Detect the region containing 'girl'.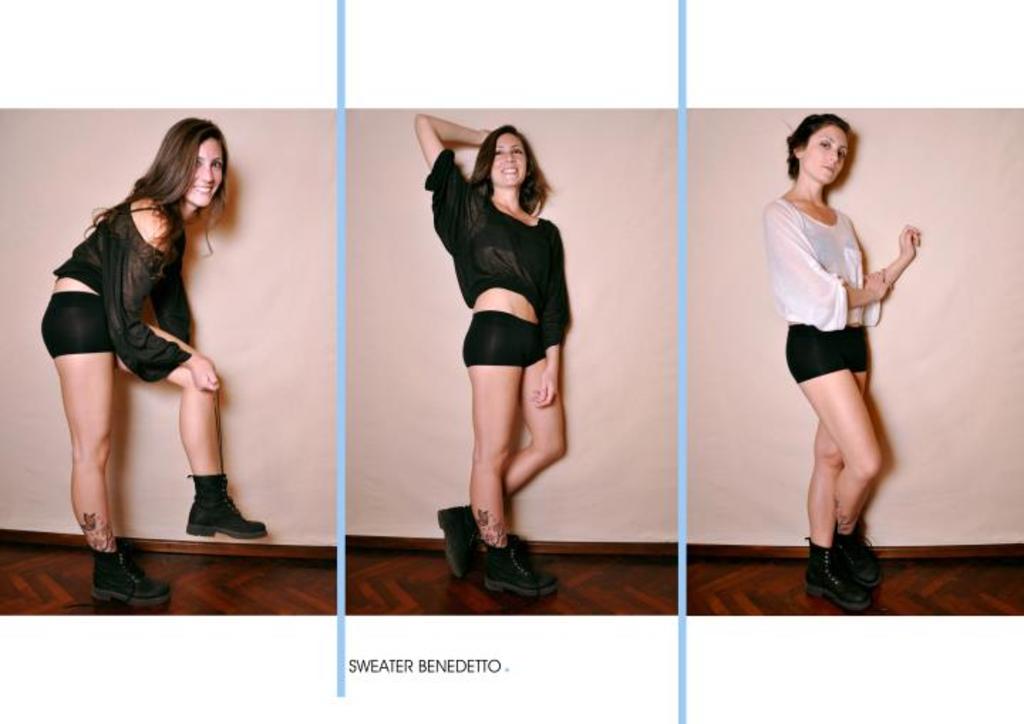
select_region(407, 111, 572, 589).
